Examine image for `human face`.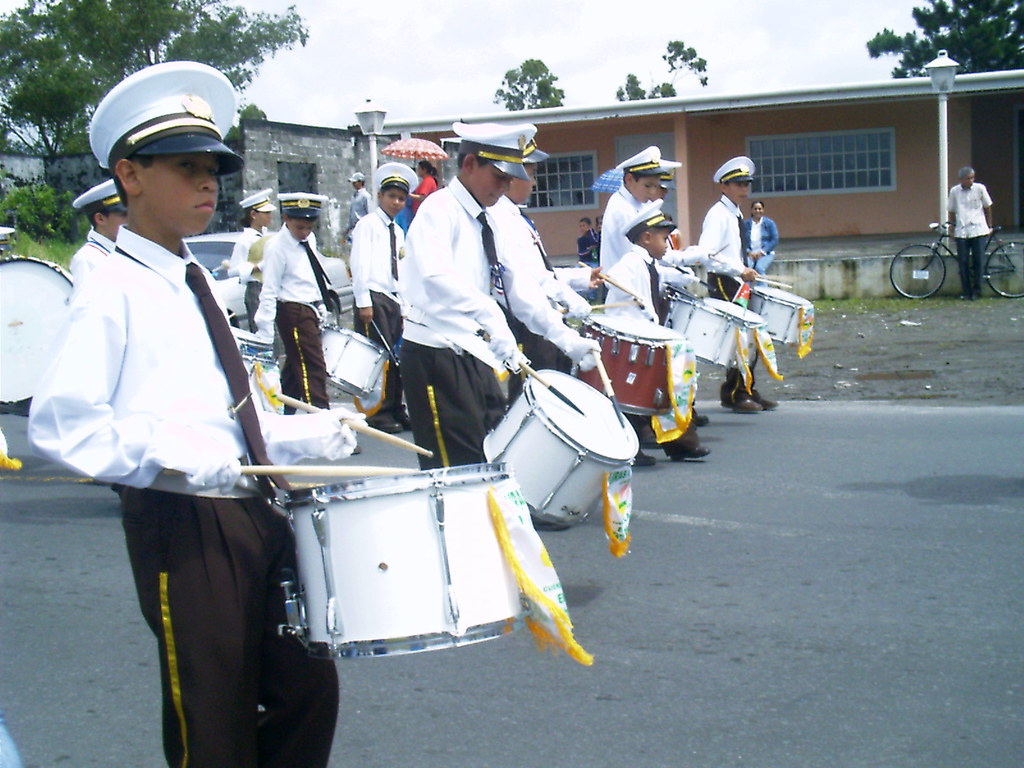
Examination result: (x1=628, y1=176, x2=657, y2=207).
